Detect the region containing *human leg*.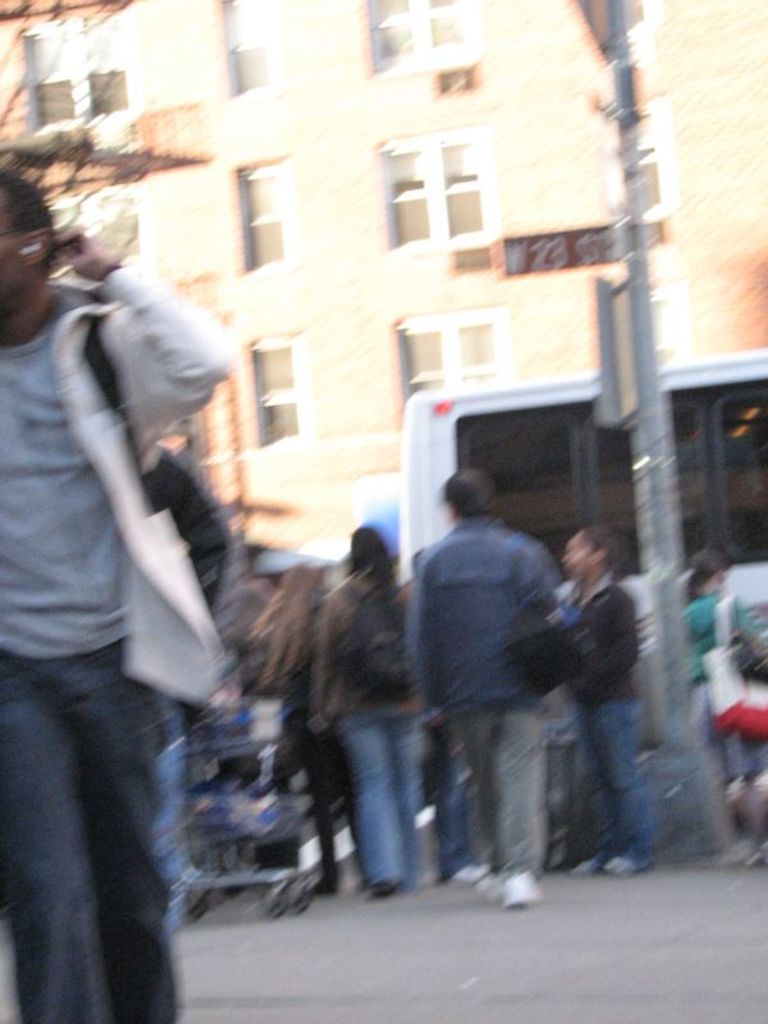
58,635,184,1023.
